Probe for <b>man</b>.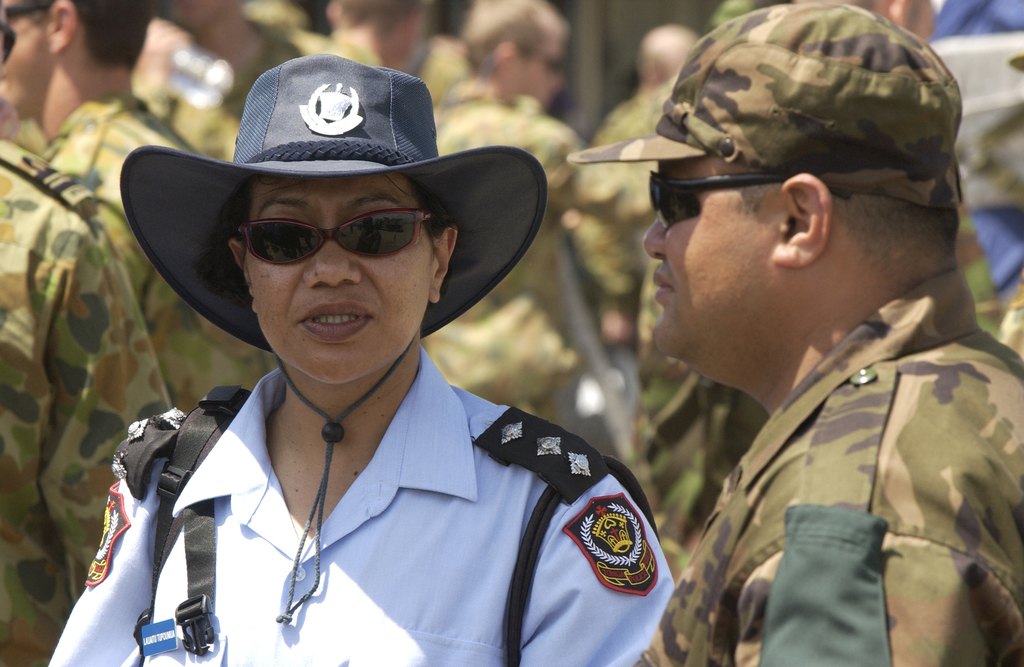
Probe result: (562, 10, 1016, 666).
